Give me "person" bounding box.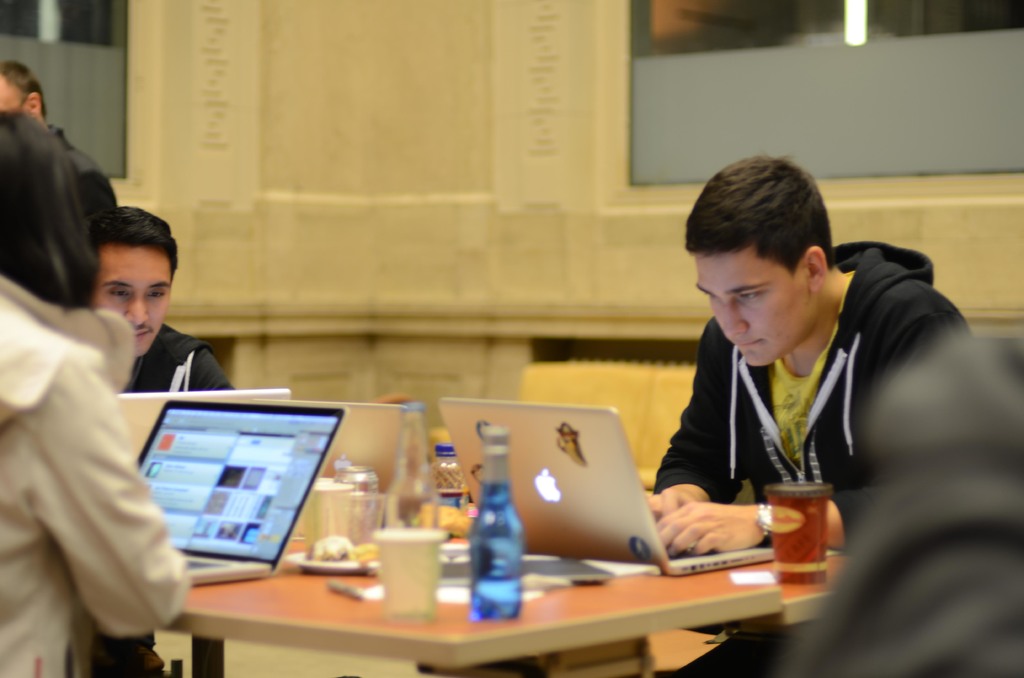
pyautogui.locateOnScreen(93, 209, 219, 423).
